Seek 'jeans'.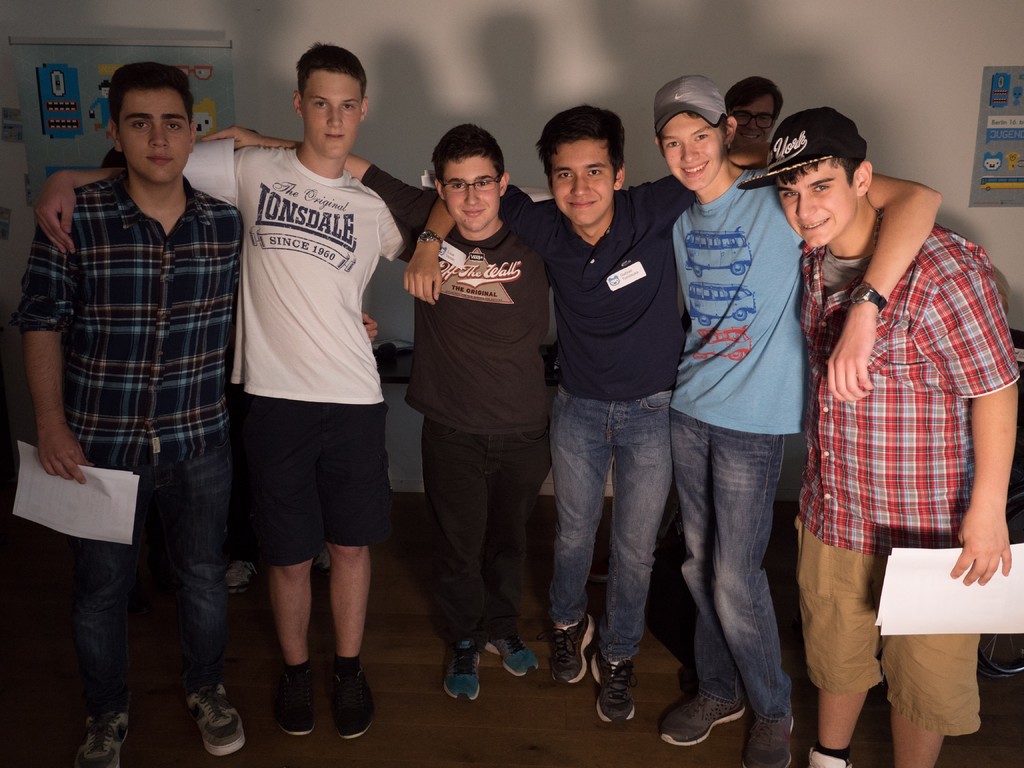
[545,388,675,663].
